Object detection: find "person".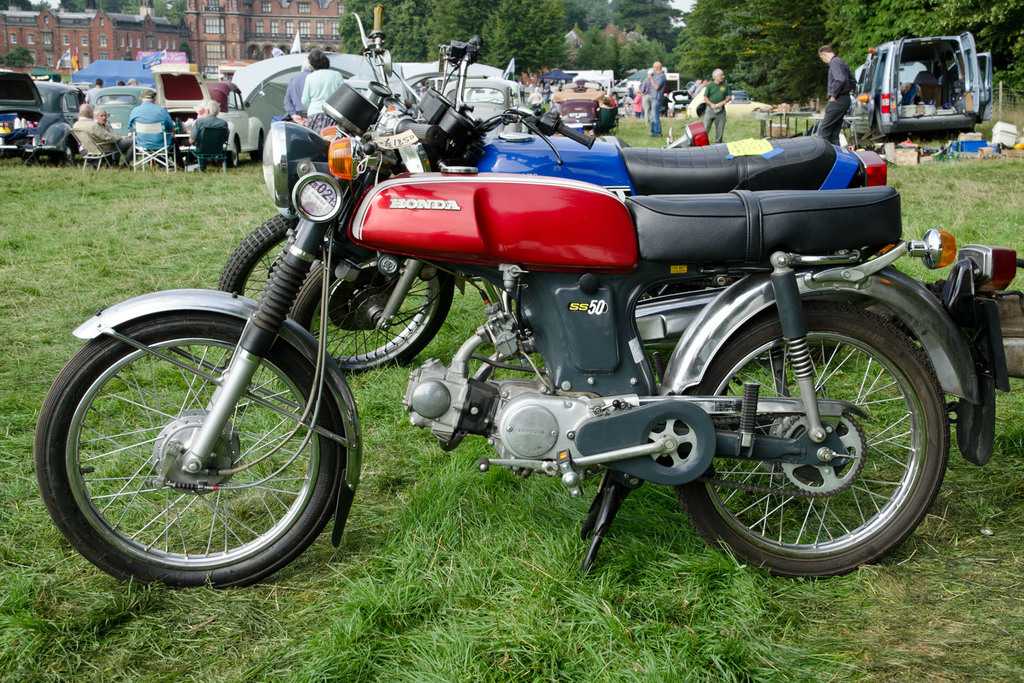
{"x1": 70, "y1": 104, "x2": 133, "y2": 165}.
